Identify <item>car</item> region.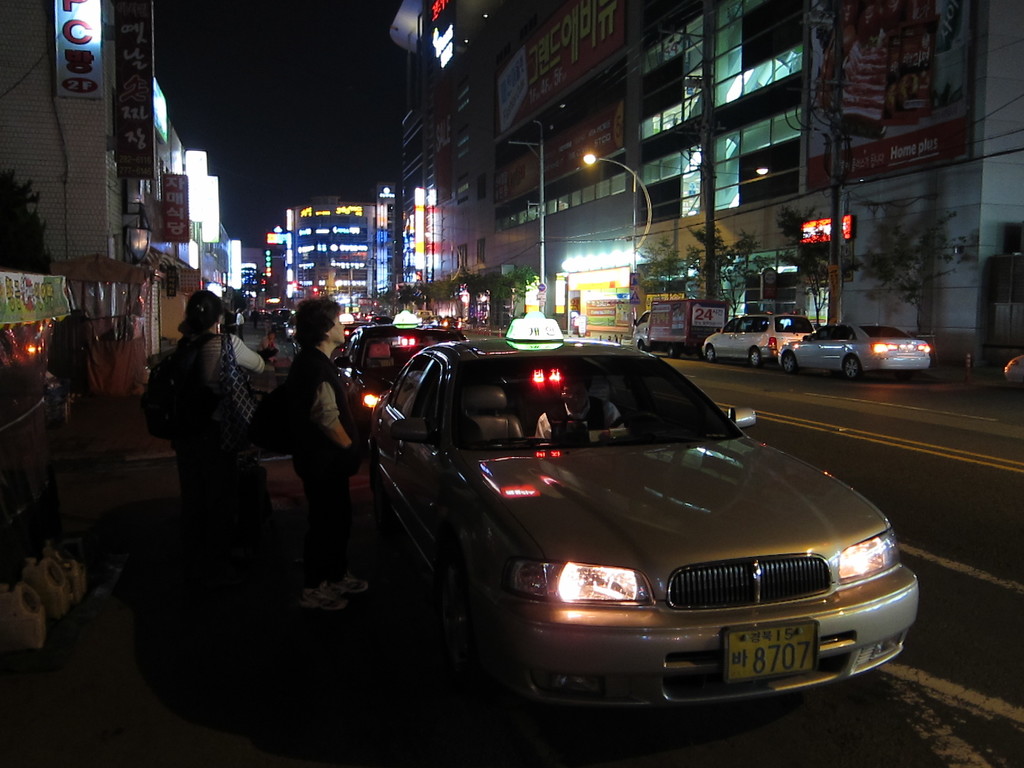
Region: 773 317 938 381.
